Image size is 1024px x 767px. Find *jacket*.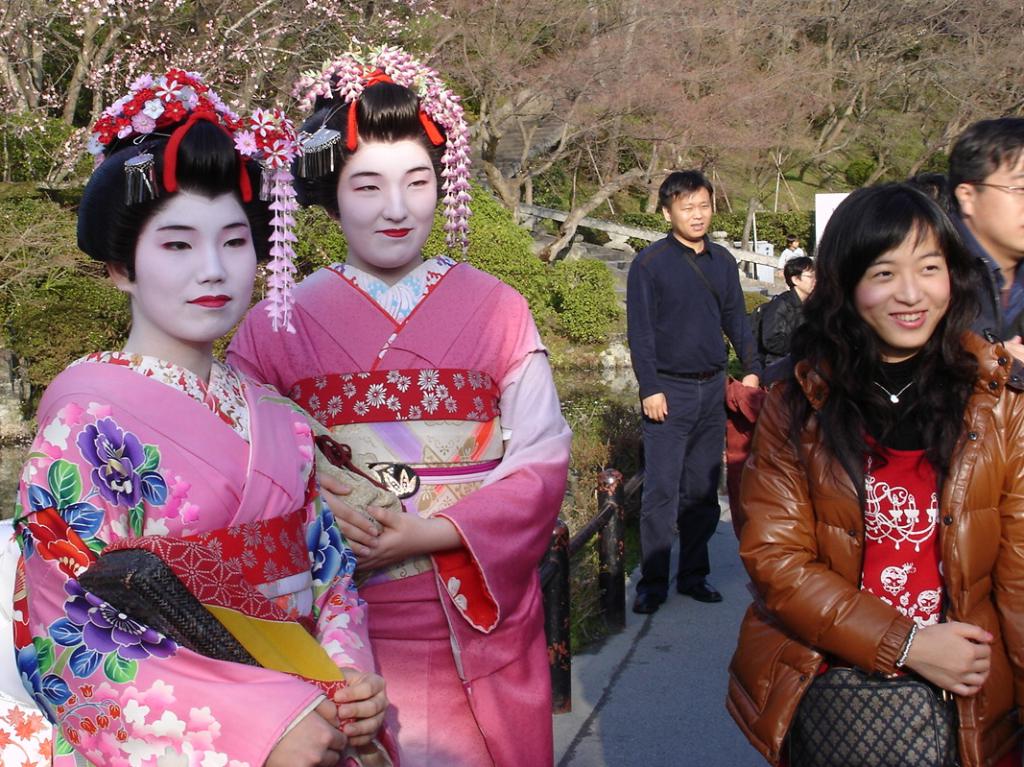
723,319,1014,729.
